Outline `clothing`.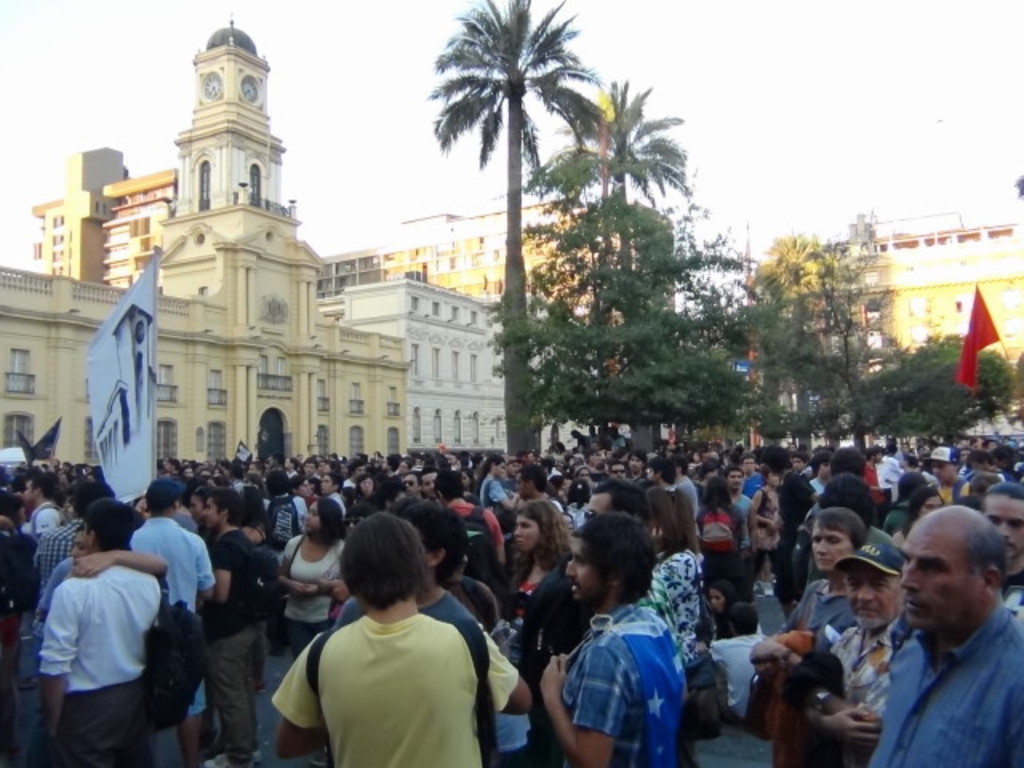
Outline: <region>205, 525, 280, 638</region>.
